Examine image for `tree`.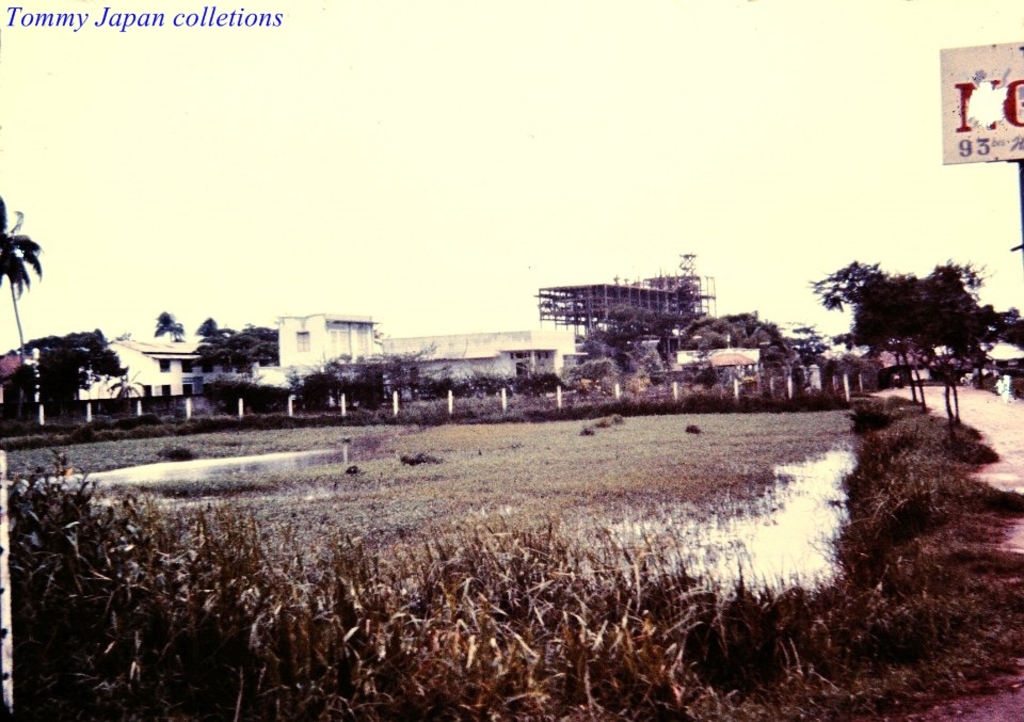
Examination result: <bbox>5, 327, 133, 426</bbox>.
